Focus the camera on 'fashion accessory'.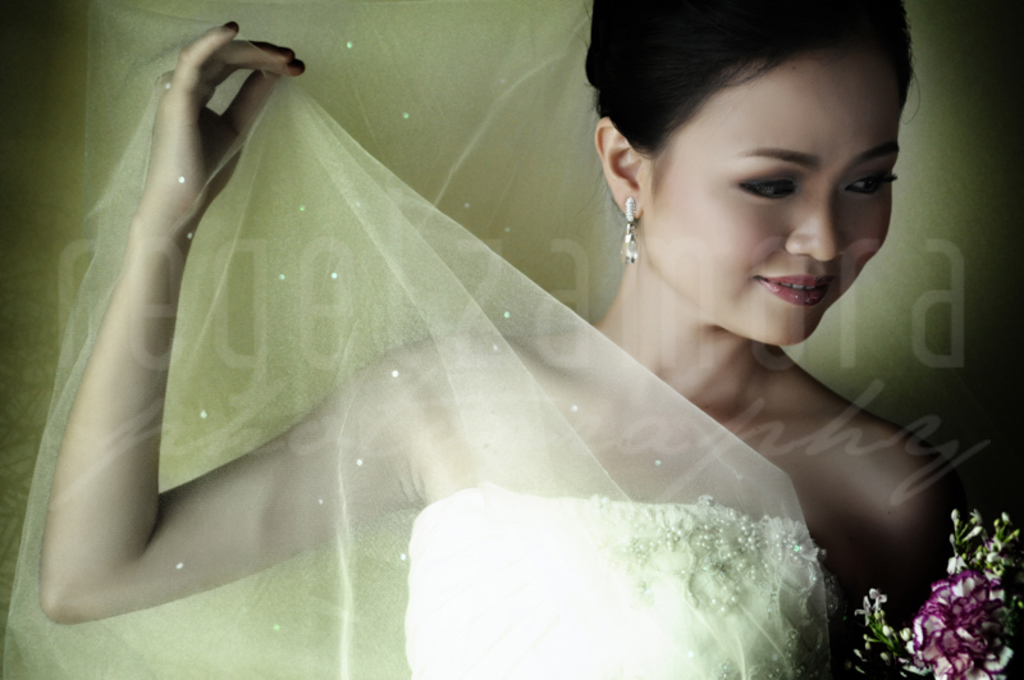
Focus region: 616, 193, 643, 270.
